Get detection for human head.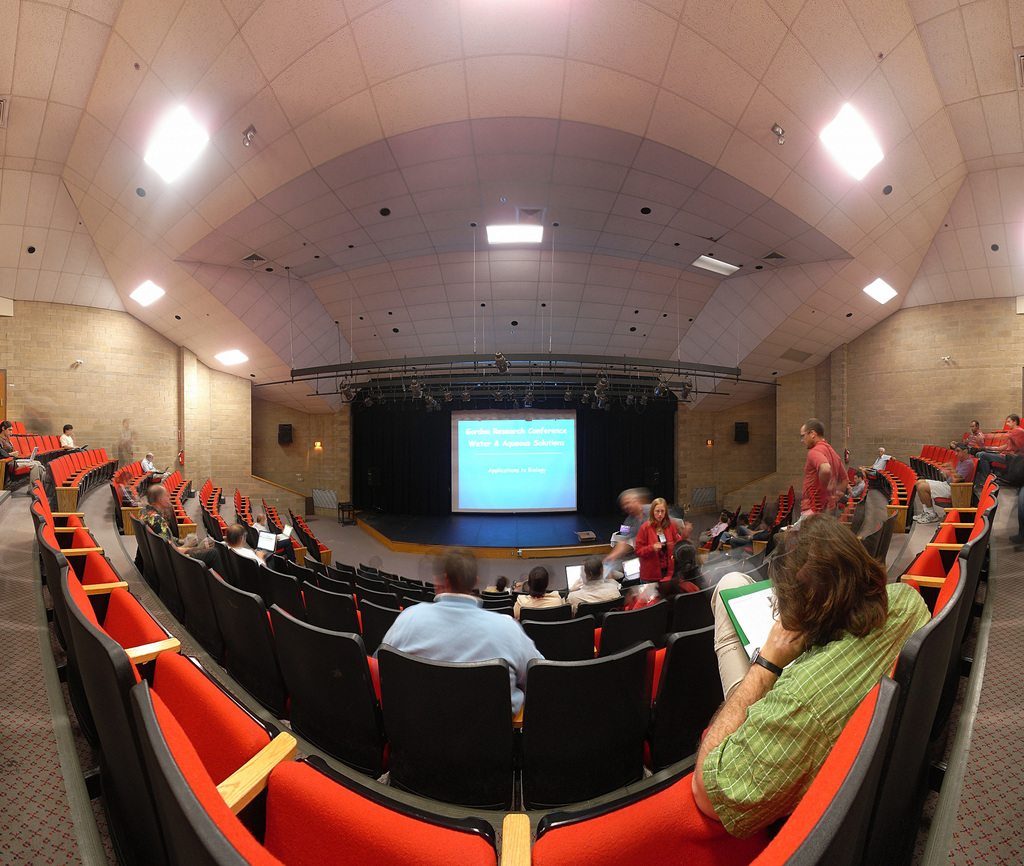
Detection: BBox(971, 420, 979, 432).
